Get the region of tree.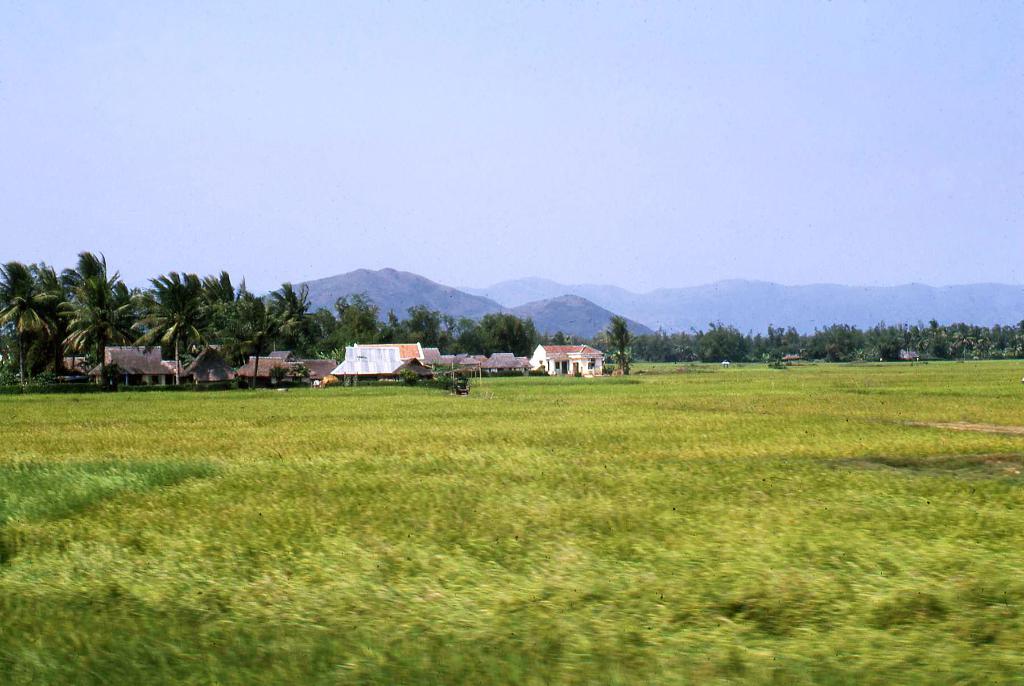
left=432, top=313, right=457, bottom=363.
